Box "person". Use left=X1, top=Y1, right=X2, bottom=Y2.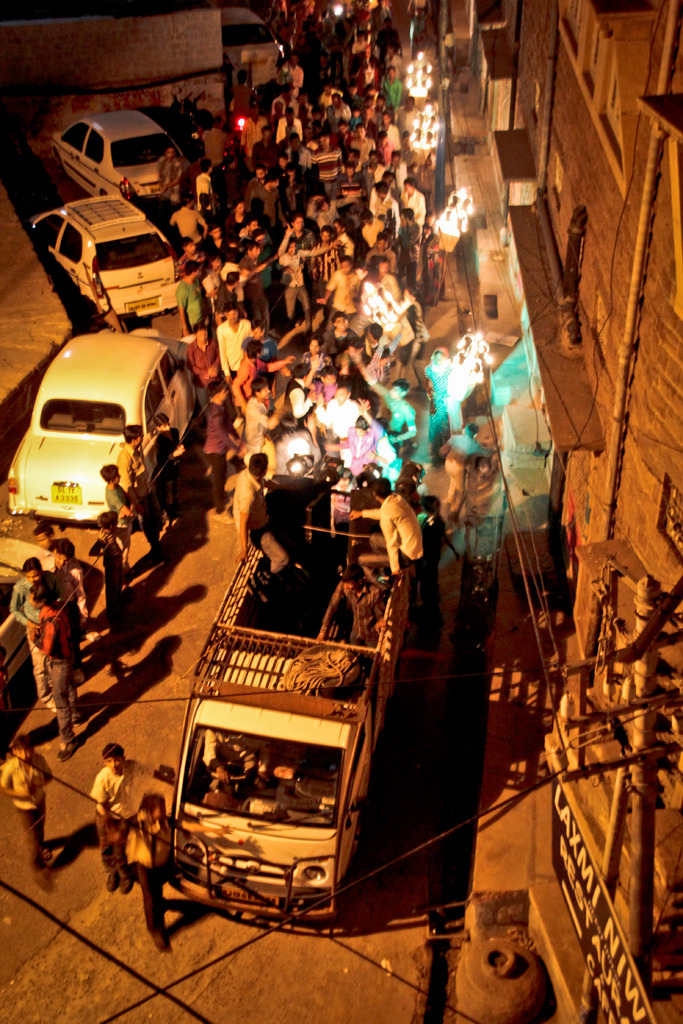
left=38, top=540, right=95, bottom=645.
